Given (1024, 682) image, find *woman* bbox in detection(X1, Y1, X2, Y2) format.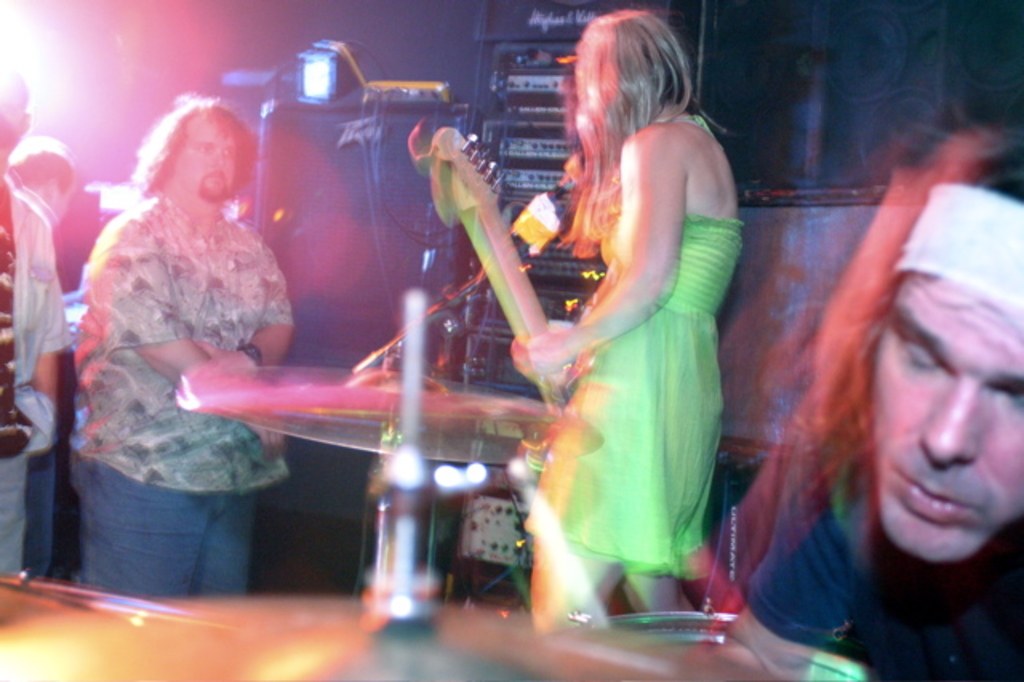
detection(522, 10, 750, 642).
